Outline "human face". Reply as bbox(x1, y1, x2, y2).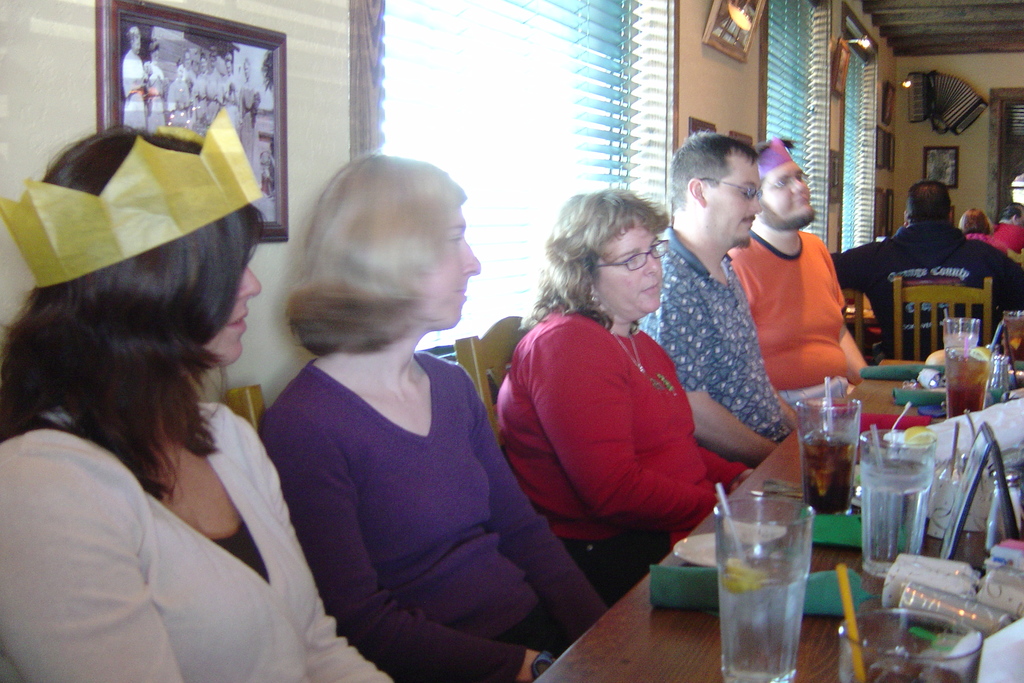
bbox(243, 62, 250, 77).
